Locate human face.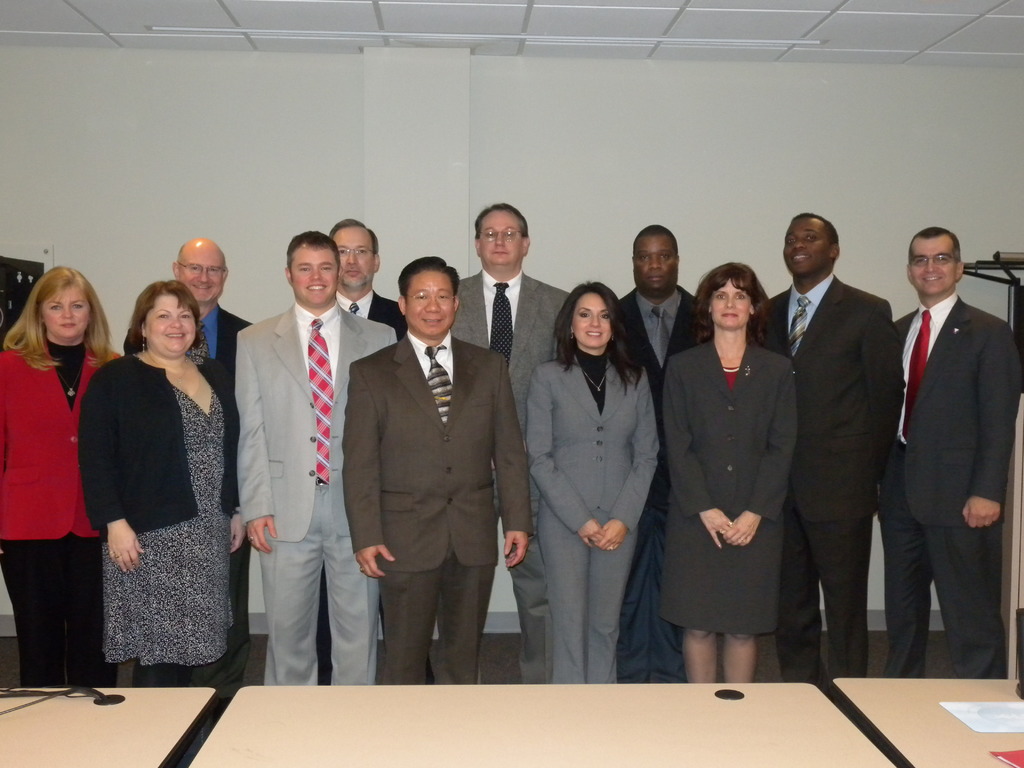
Bounding box: <box>480,211,524,264</box>.
